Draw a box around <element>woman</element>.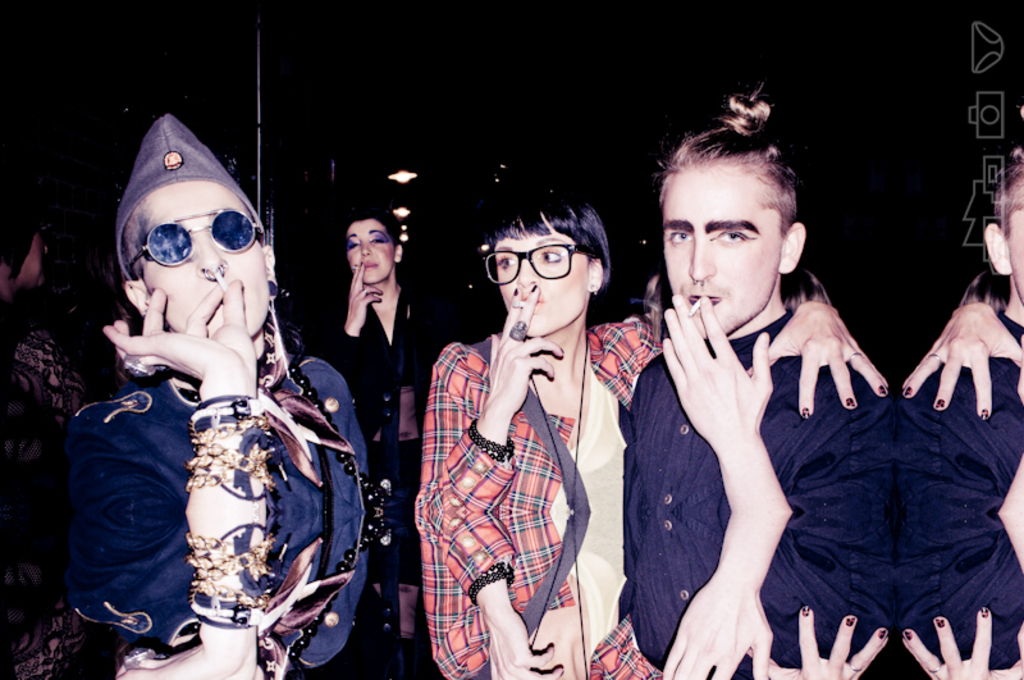
(left=317, top=209, right=440, bottom=679).
